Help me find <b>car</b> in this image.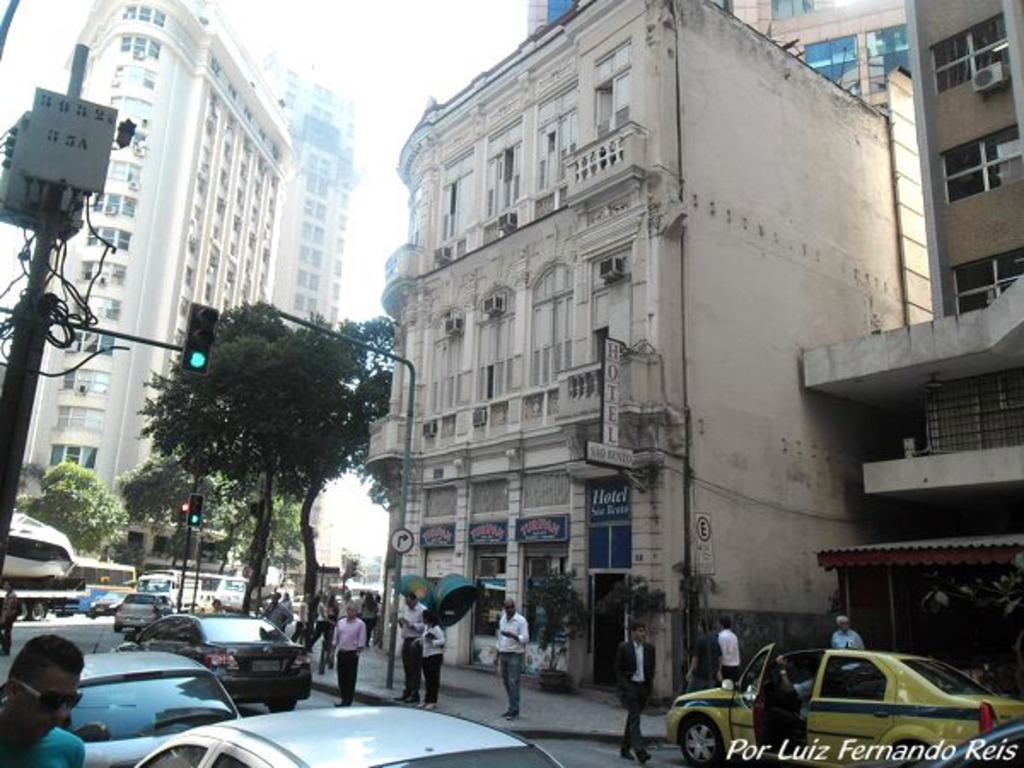
Found it: 90,591,128,616.
